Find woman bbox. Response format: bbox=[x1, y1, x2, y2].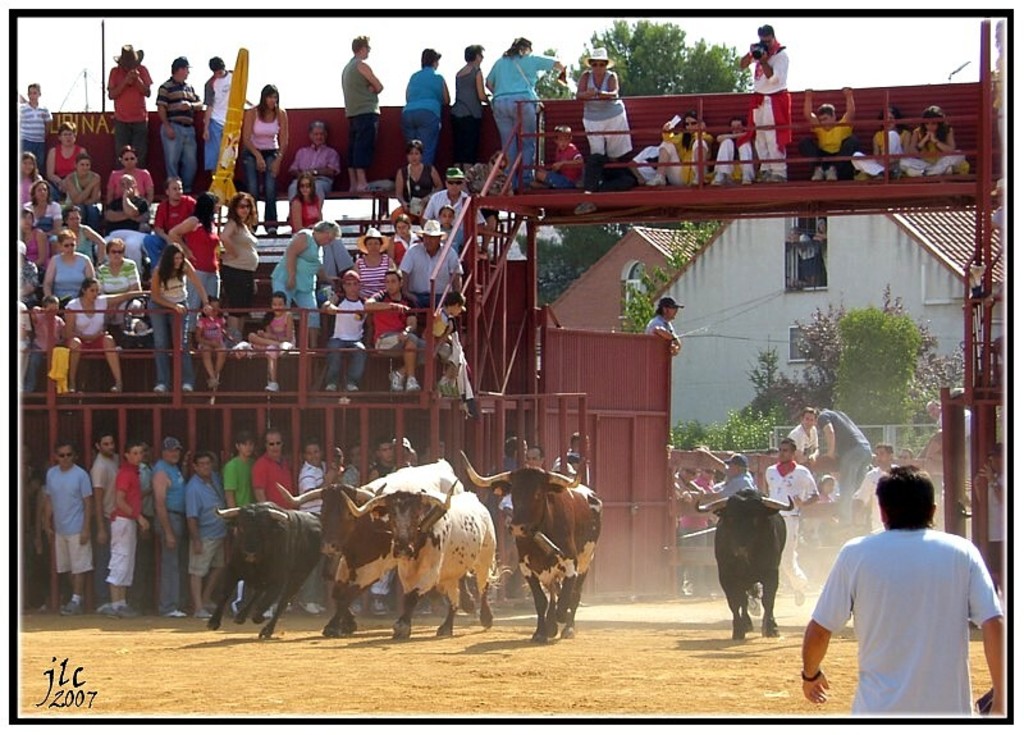
bbox=[166, 191, 221, 353].
